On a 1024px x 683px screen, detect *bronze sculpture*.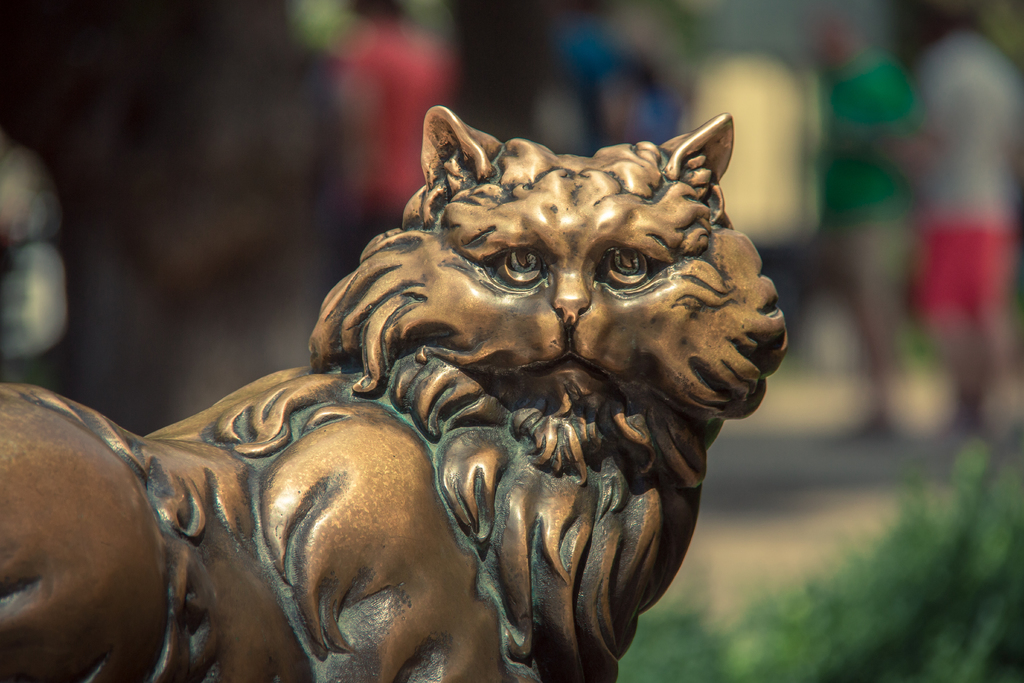
<box>0,105,787,682</box>.
